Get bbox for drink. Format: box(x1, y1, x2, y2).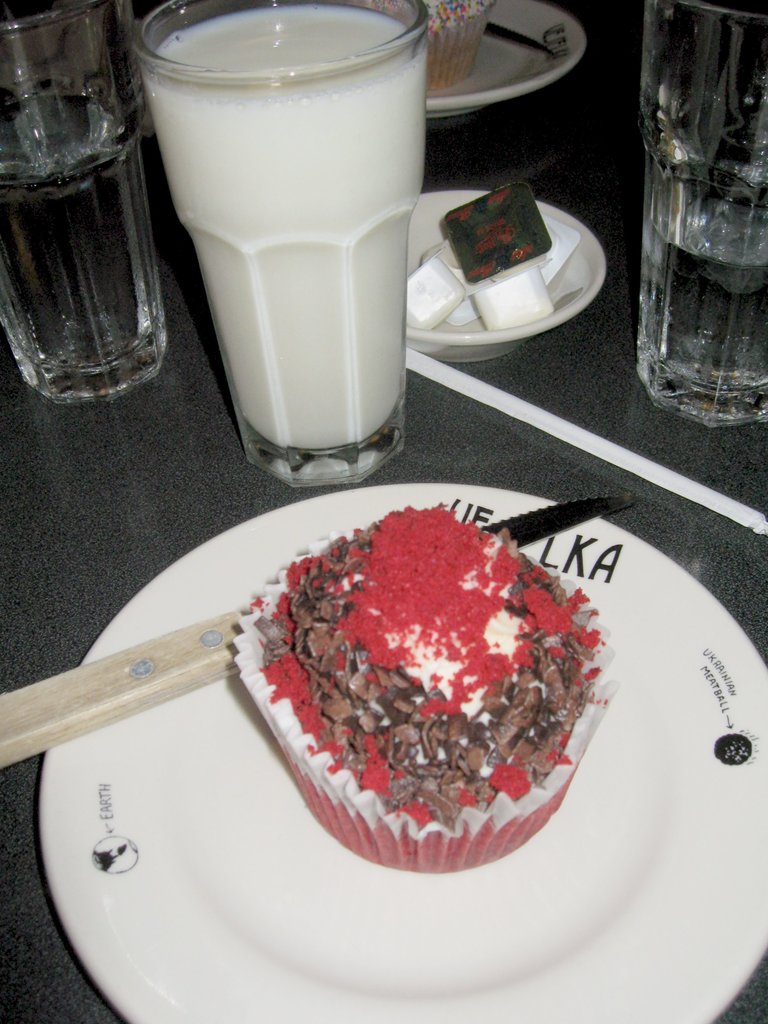
box(637, 199, 767, 390).
